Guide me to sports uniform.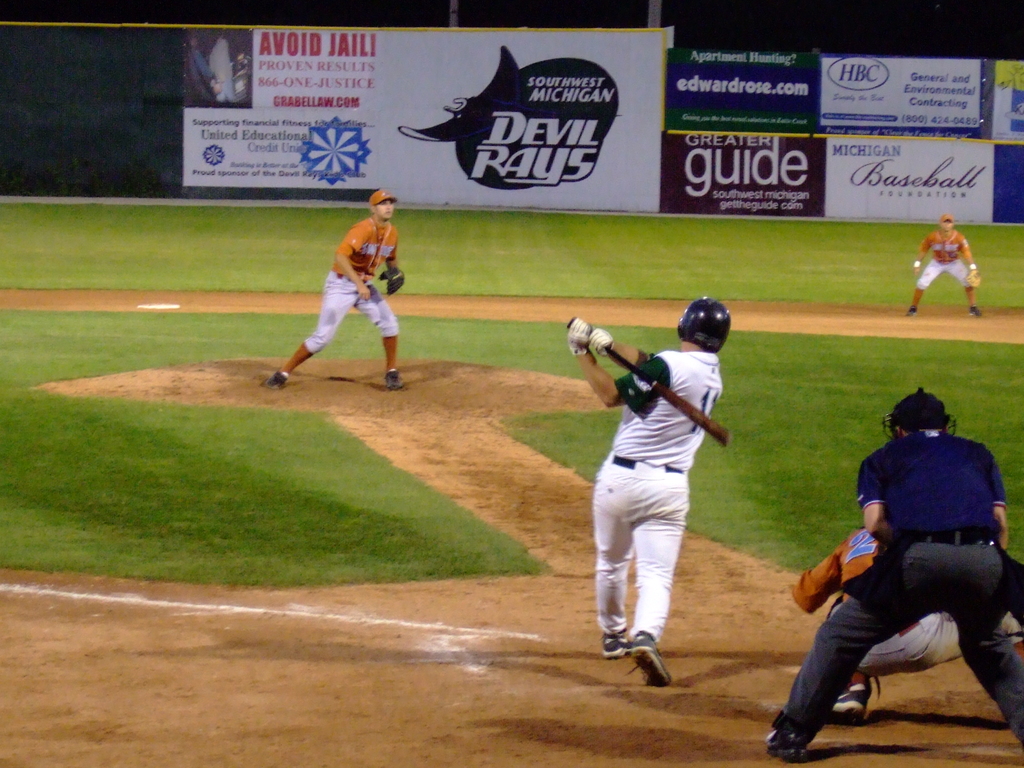
Guidance: x1=761 y1=387 x2=1023 y2=758.
